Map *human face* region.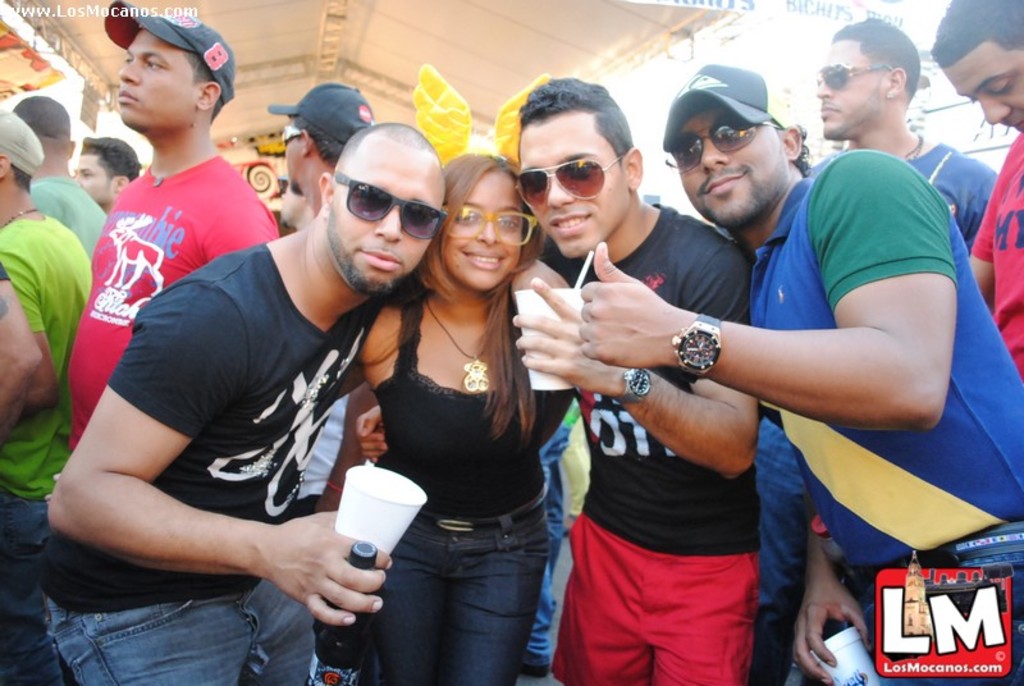
Mapped to 324, 146, 449, 296.
